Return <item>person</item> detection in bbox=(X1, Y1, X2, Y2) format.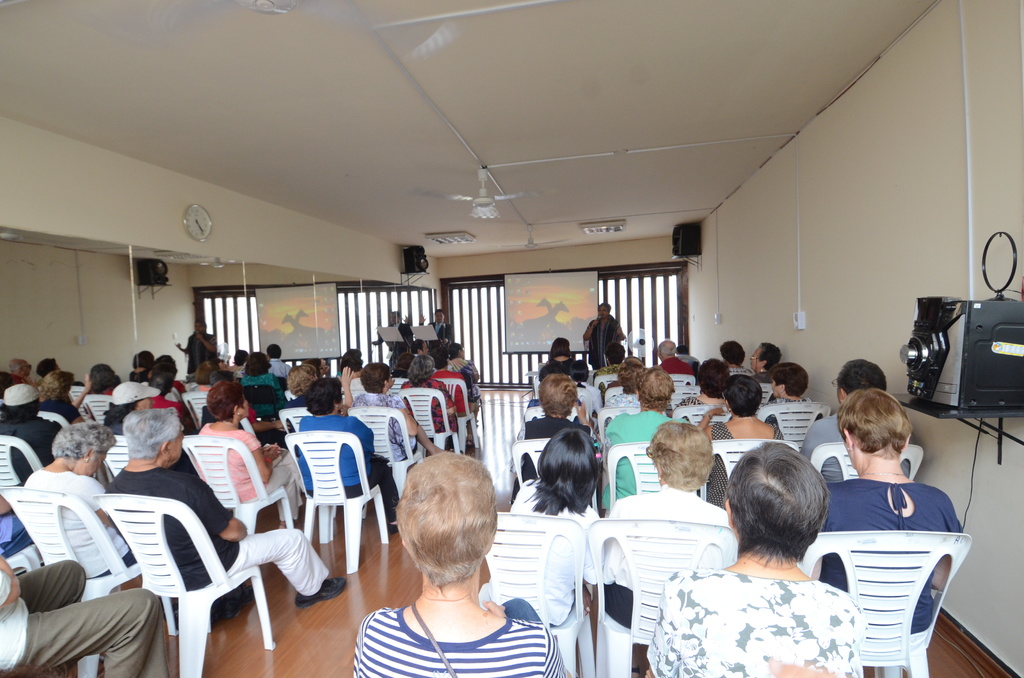
bbox=(661, 335, 692, 378).
